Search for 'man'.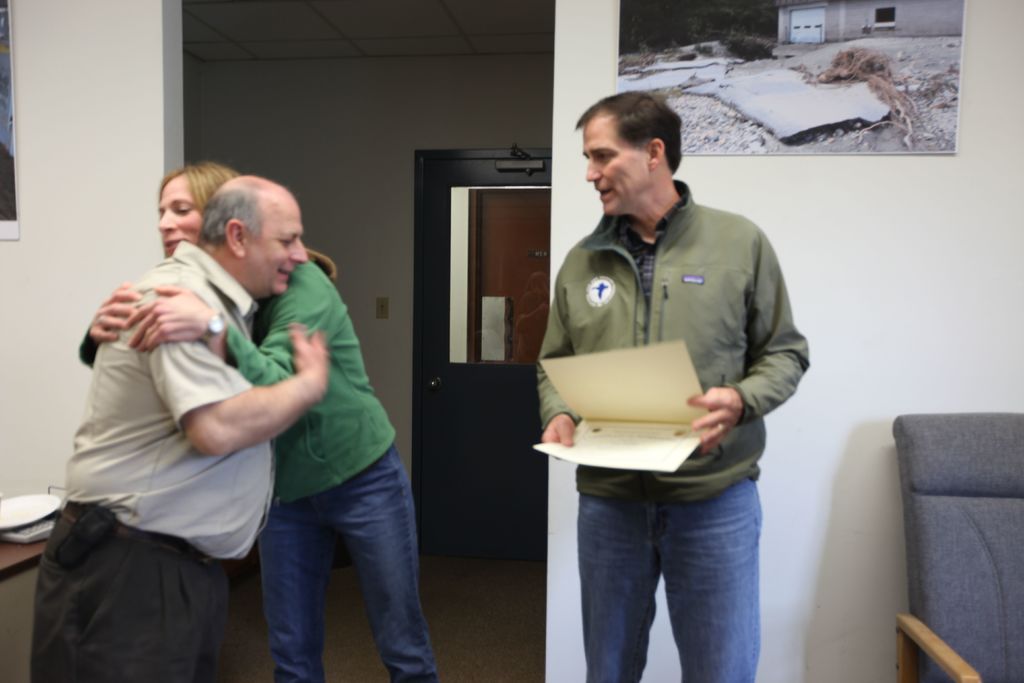
Found at {"x1": 31, "y1": 170, "x2": 330, "y2": 682}.
